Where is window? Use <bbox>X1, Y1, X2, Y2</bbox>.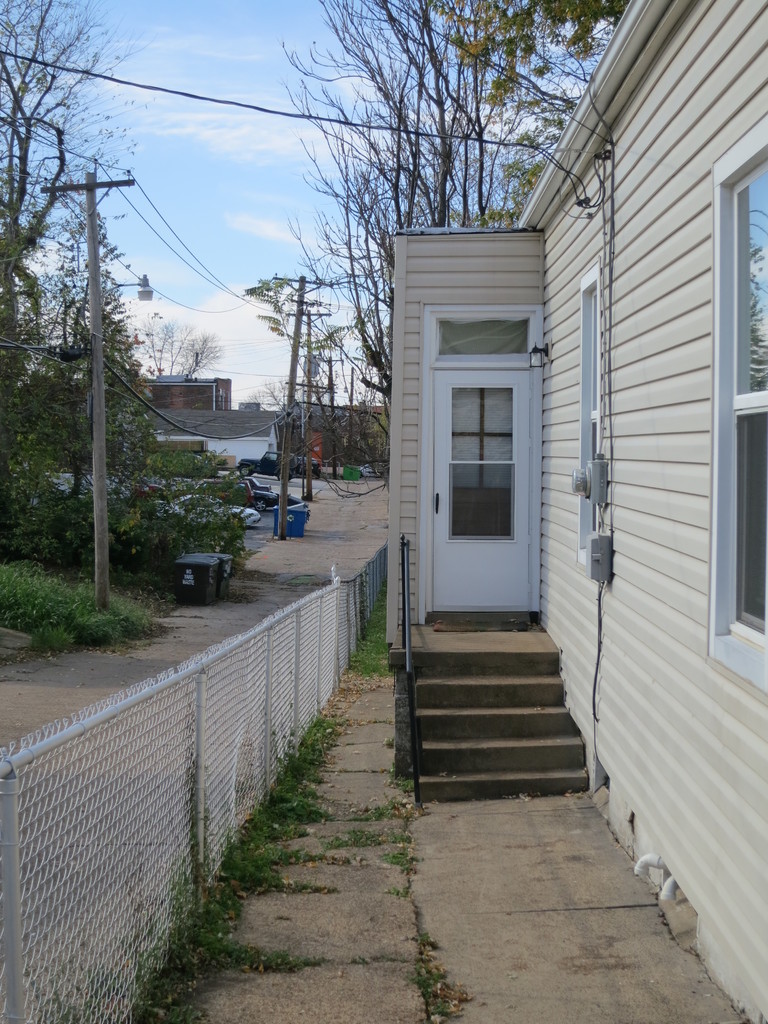
<bbox>704, 111, 767, 708</bbox>.
